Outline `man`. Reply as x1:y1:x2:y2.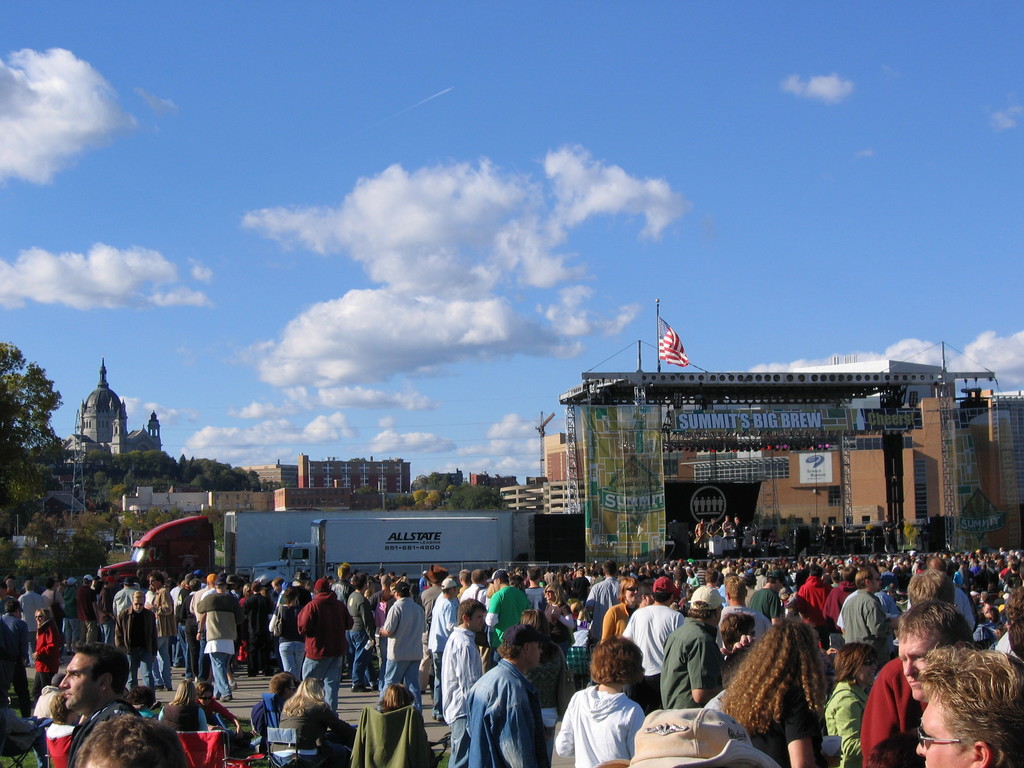
584:559:621:648.
